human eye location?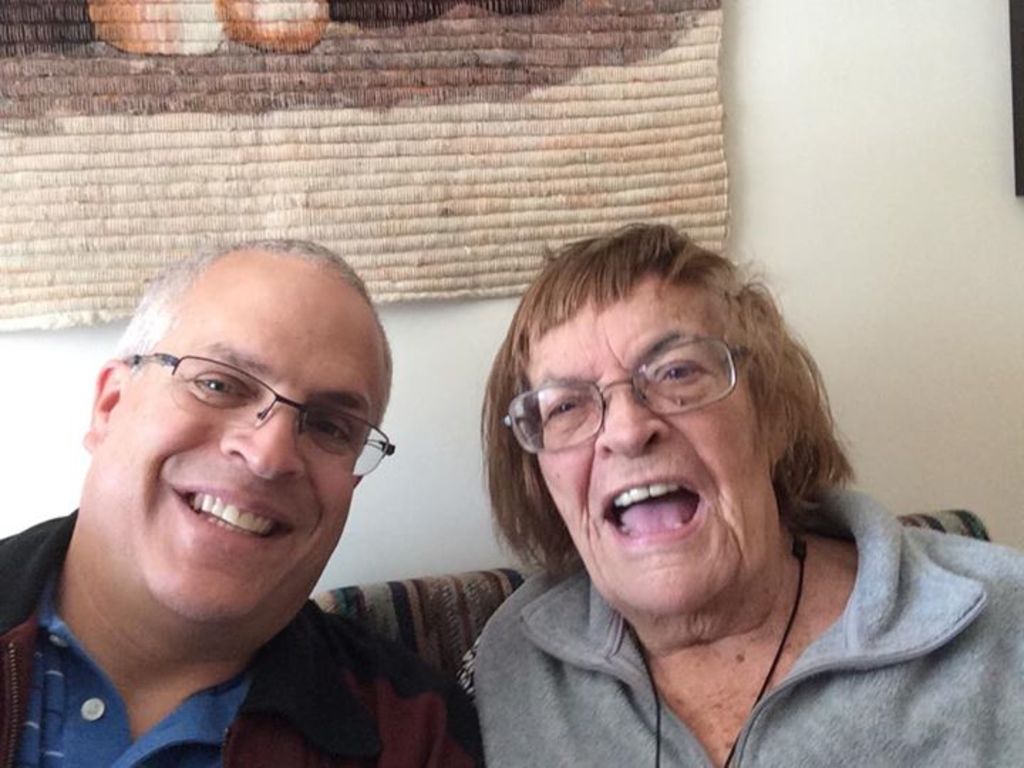
rect(178, 360, 256, 408)
